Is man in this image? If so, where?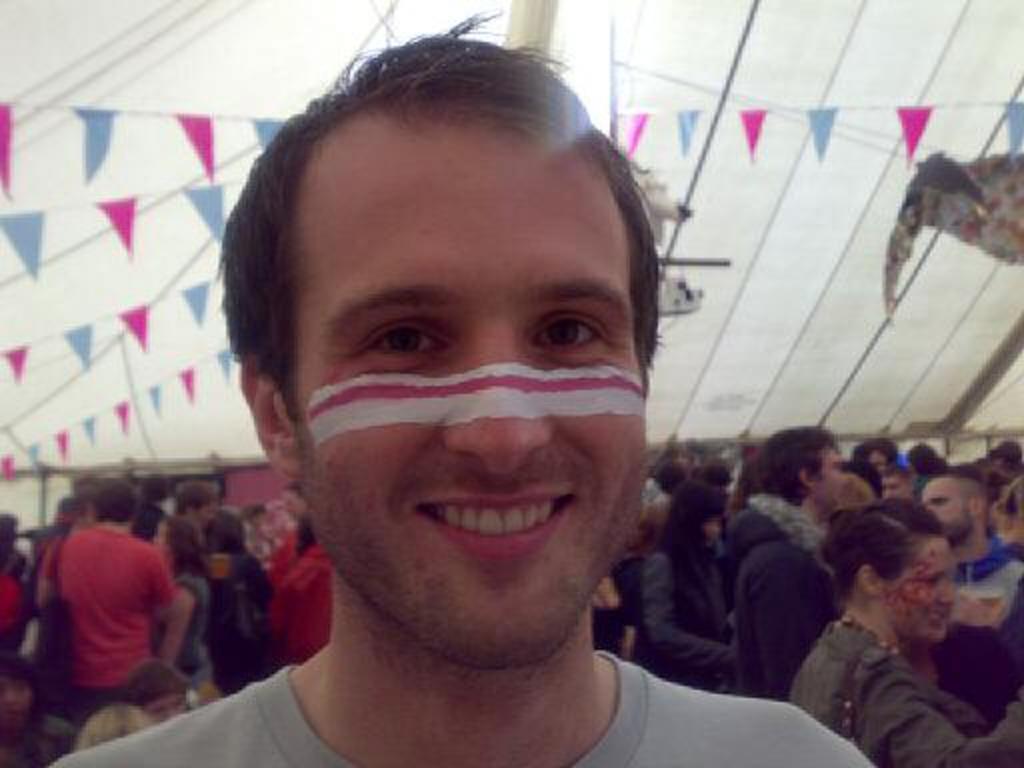
Yes, at select_region(936, 478, 1022, 588).
